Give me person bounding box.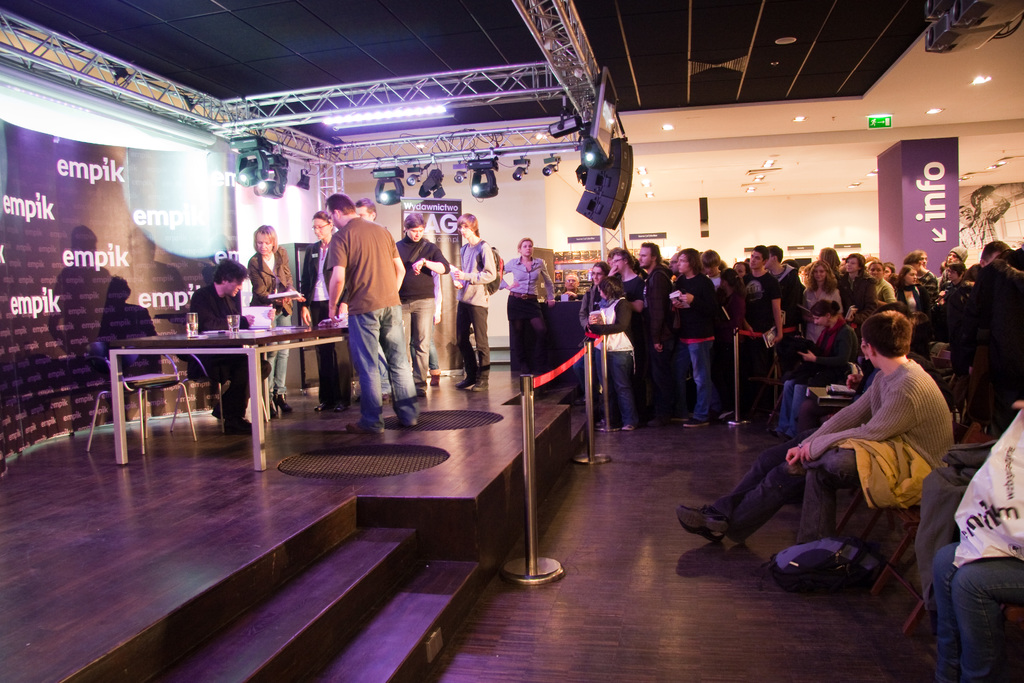
region(974, 242, 1018, 273).
